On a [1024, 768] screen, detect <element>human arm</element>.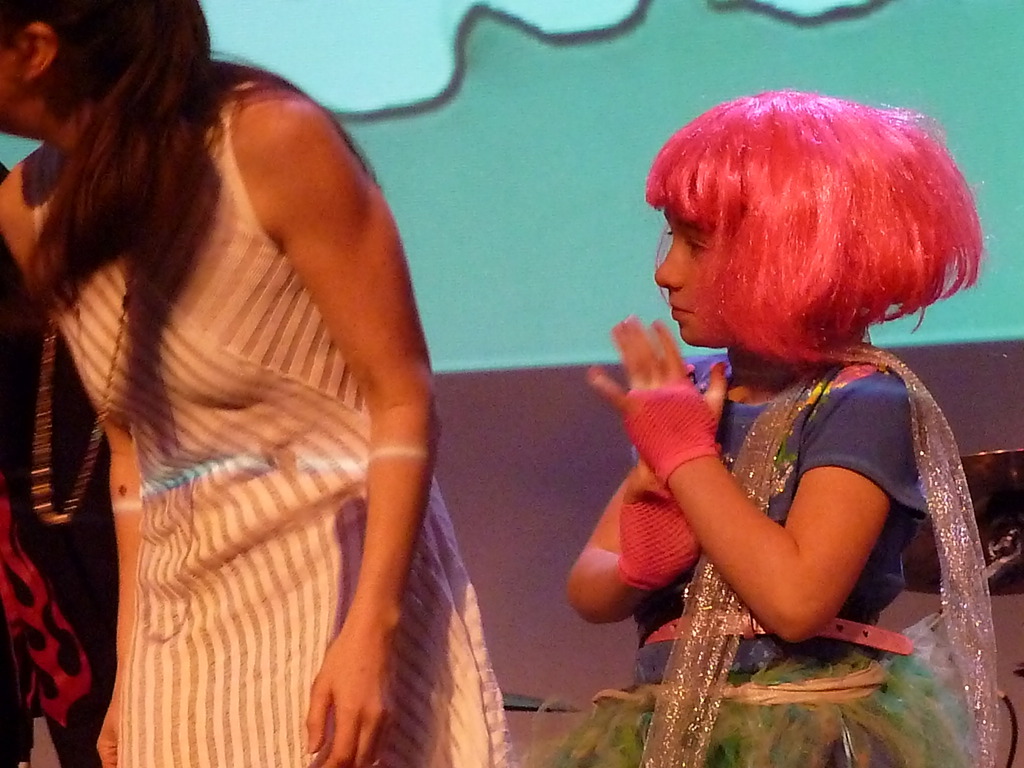
(0,157,149,767).
